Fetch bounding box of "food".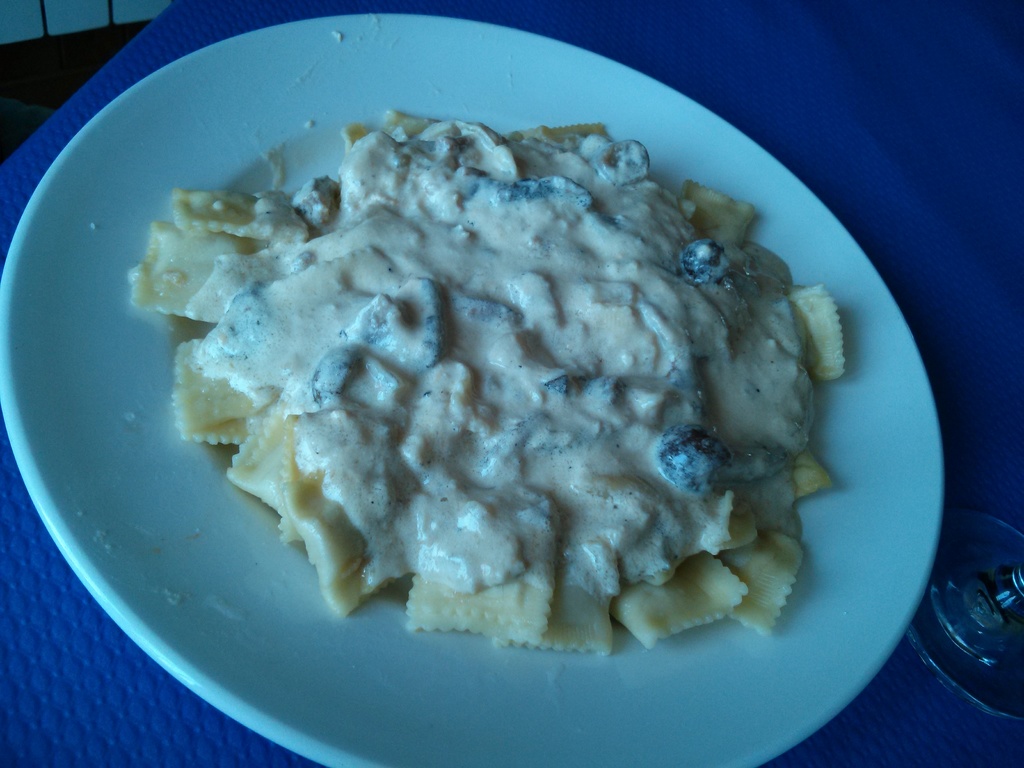
Bbox: [127,92,813,689].
